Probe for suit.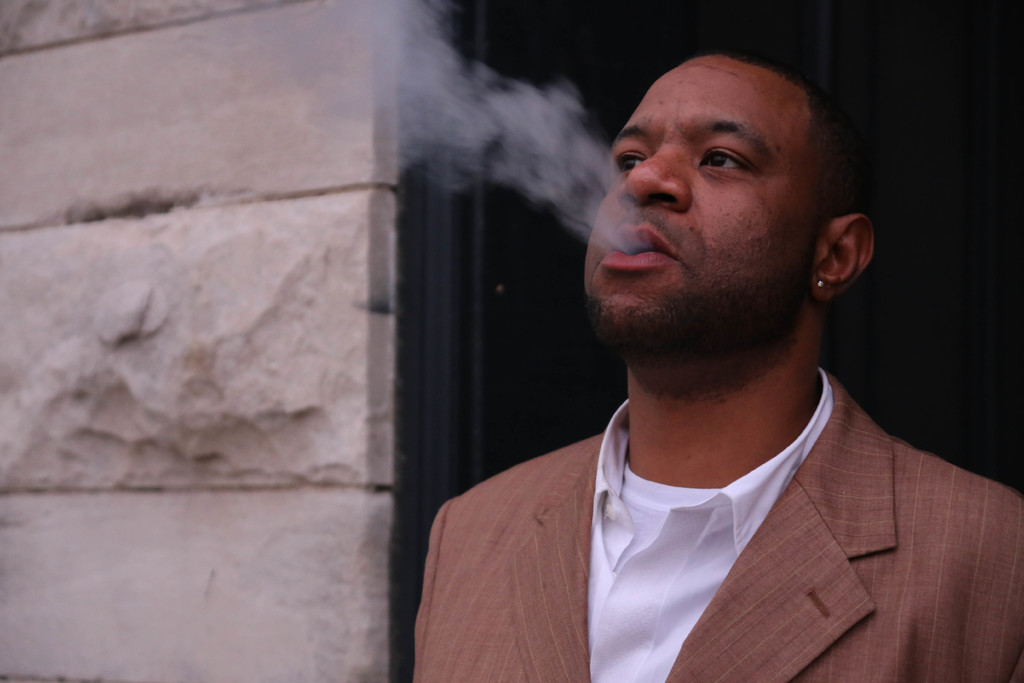
Probe result: {"x1": 494, "y1": 315, "x2": 976, "y2": 675}.
